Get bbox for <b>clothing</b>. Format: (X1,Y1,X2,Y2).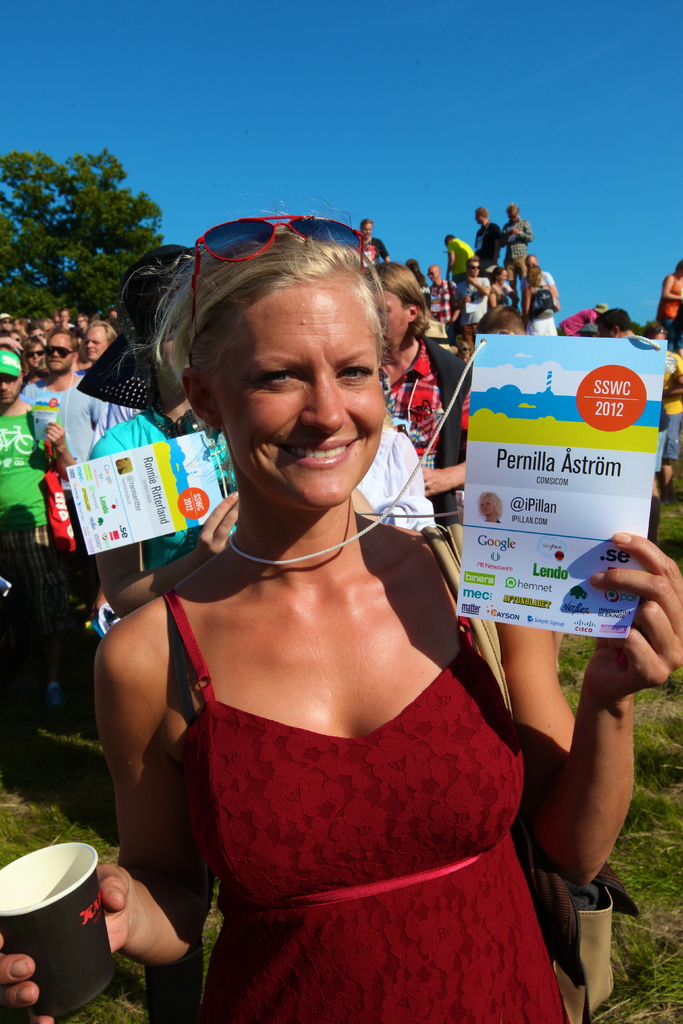
(158,525,561,1023).
